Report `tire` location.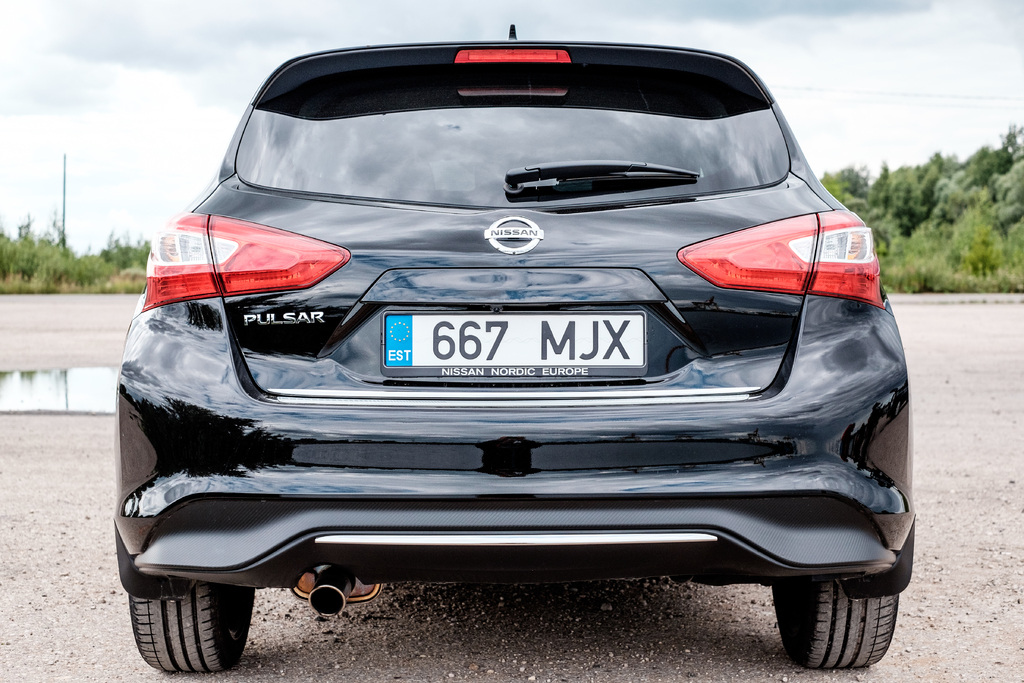
Report: 141 586 234 656.
